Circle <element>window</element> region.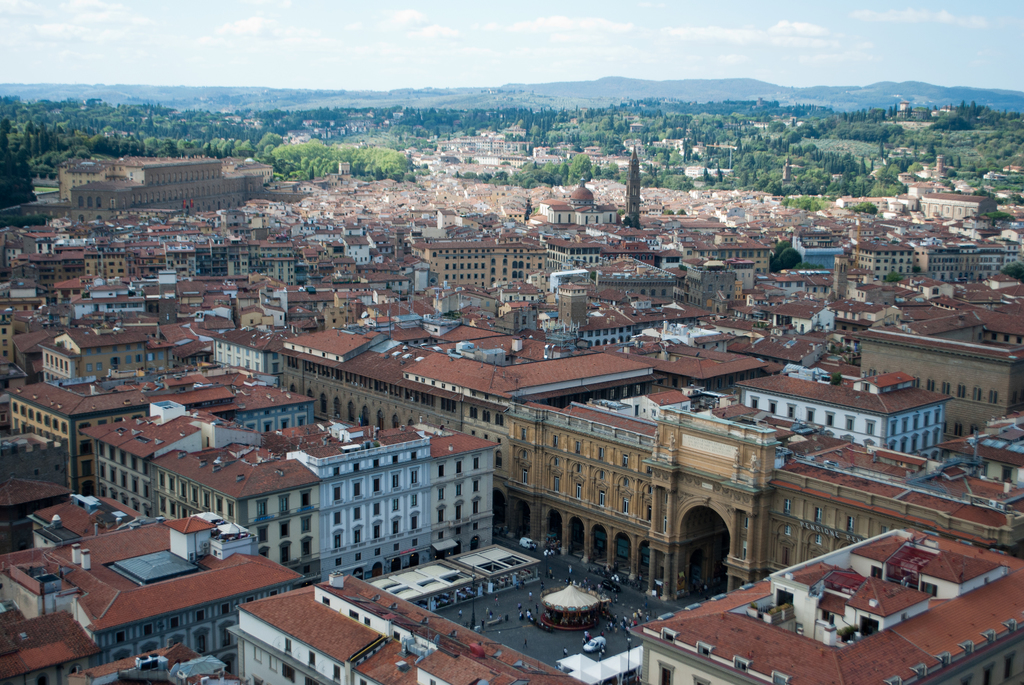
Region: l=642, t=289, r=643, b=293.
